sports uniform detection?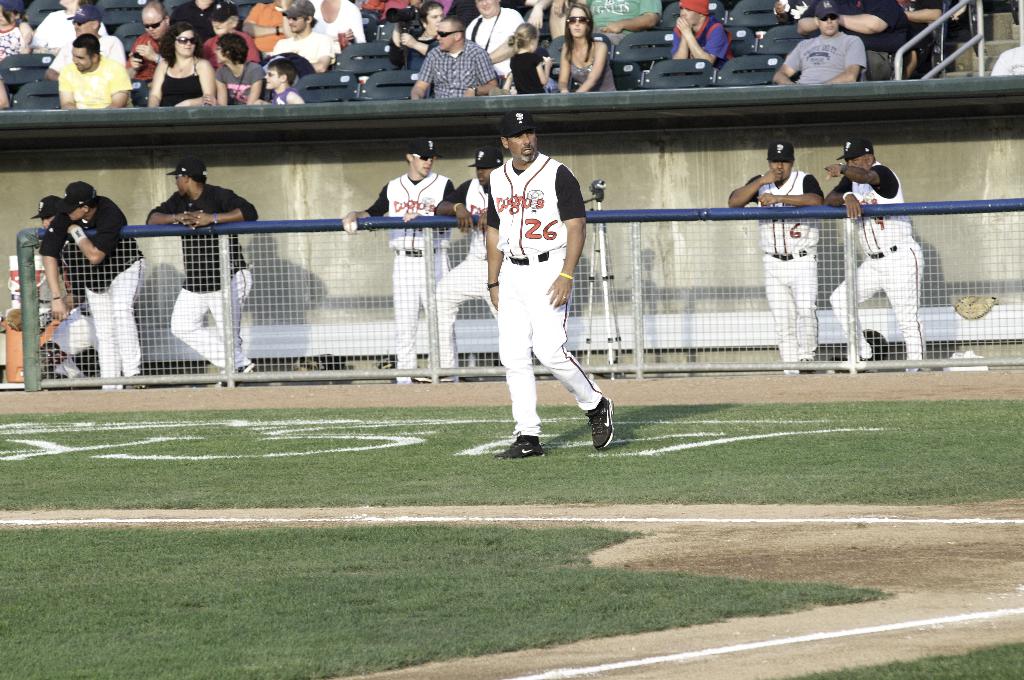
bbox=(463, 107, 624, 468)
